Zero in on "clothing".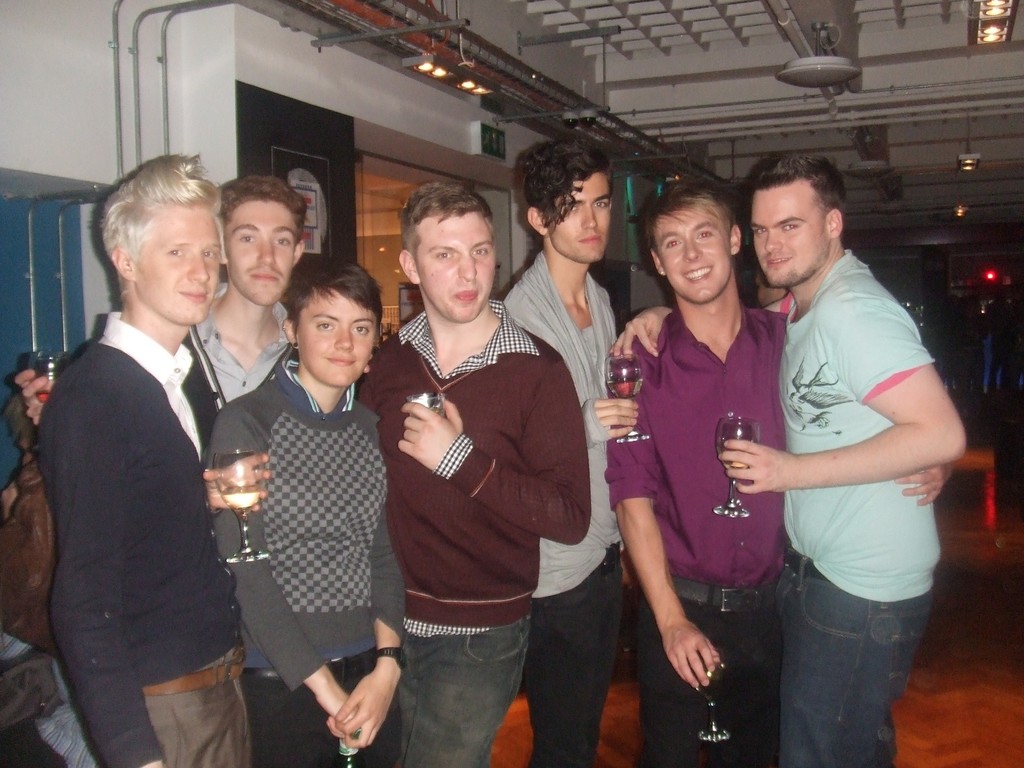
Zeroed in: box(611, 307, 787, 767).
